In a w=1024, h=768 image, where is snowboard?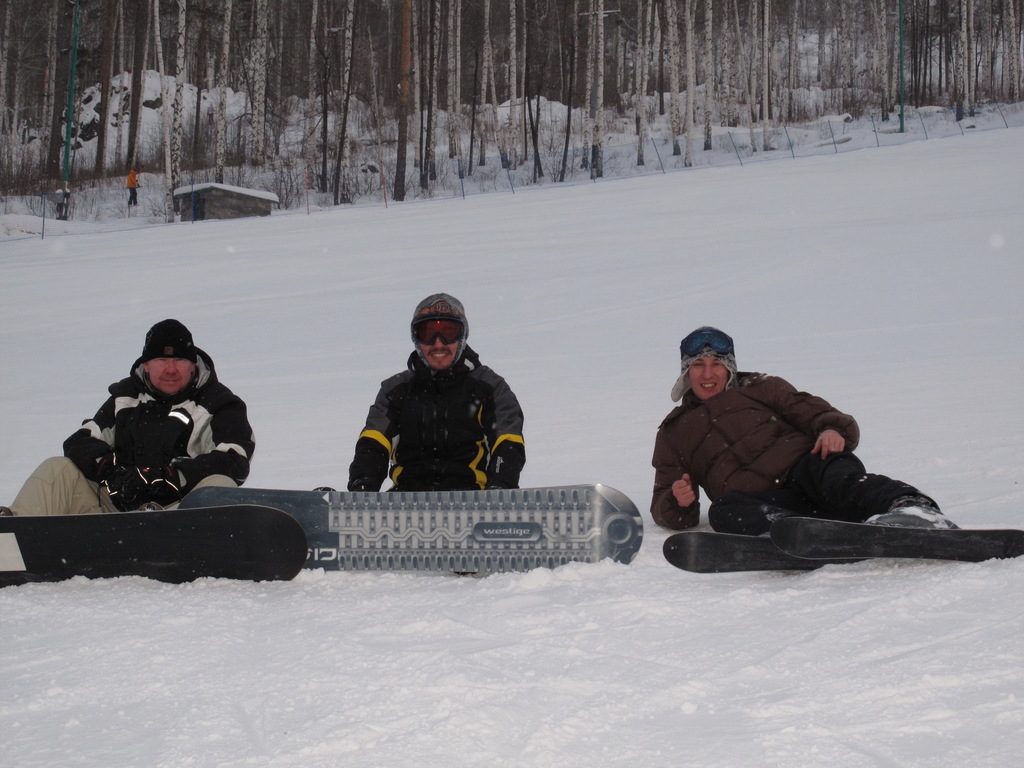
[177, 485, 644, 577].
